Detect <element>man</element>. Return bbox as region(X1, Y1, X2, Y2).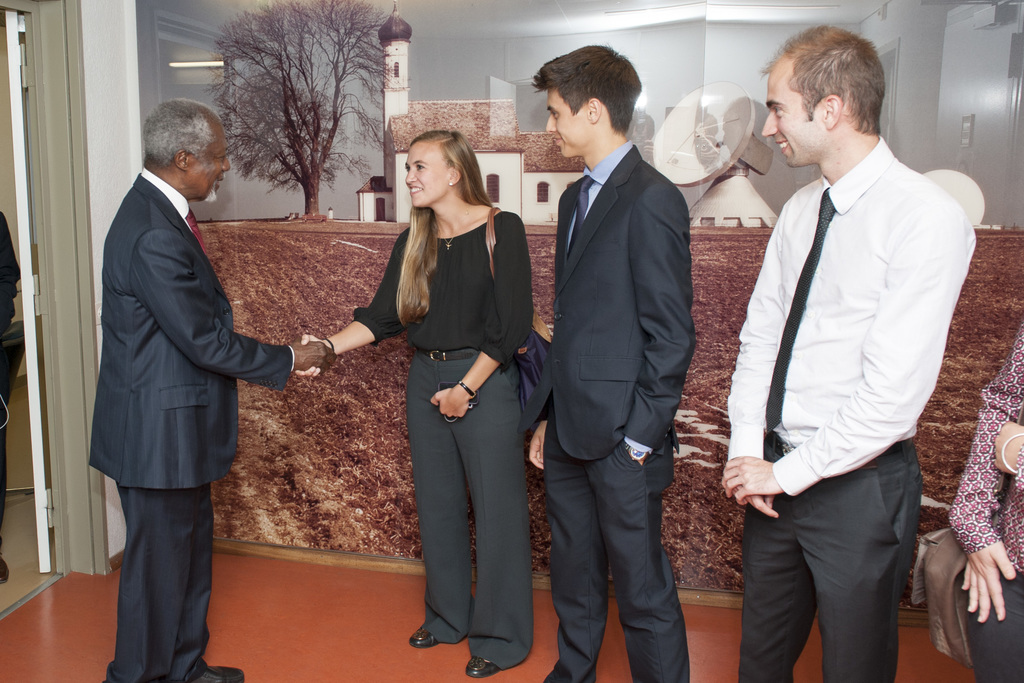
region(75, 104, 296, 659).
